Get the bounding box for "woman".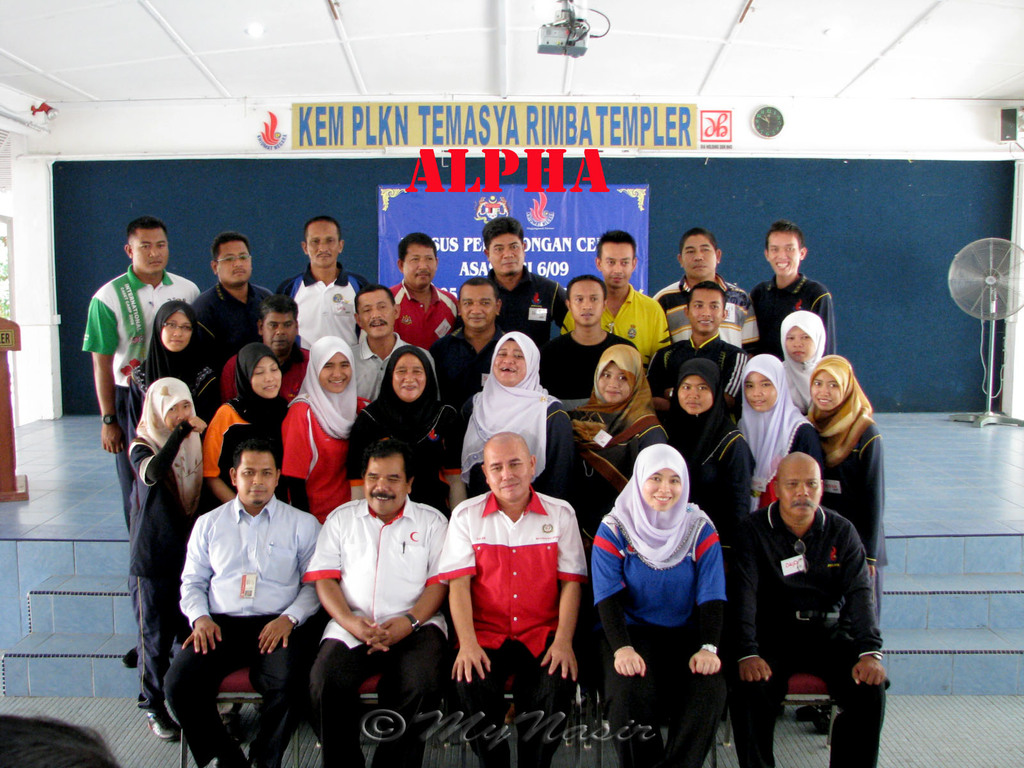
bbox=[348, 344, 471, 524].
